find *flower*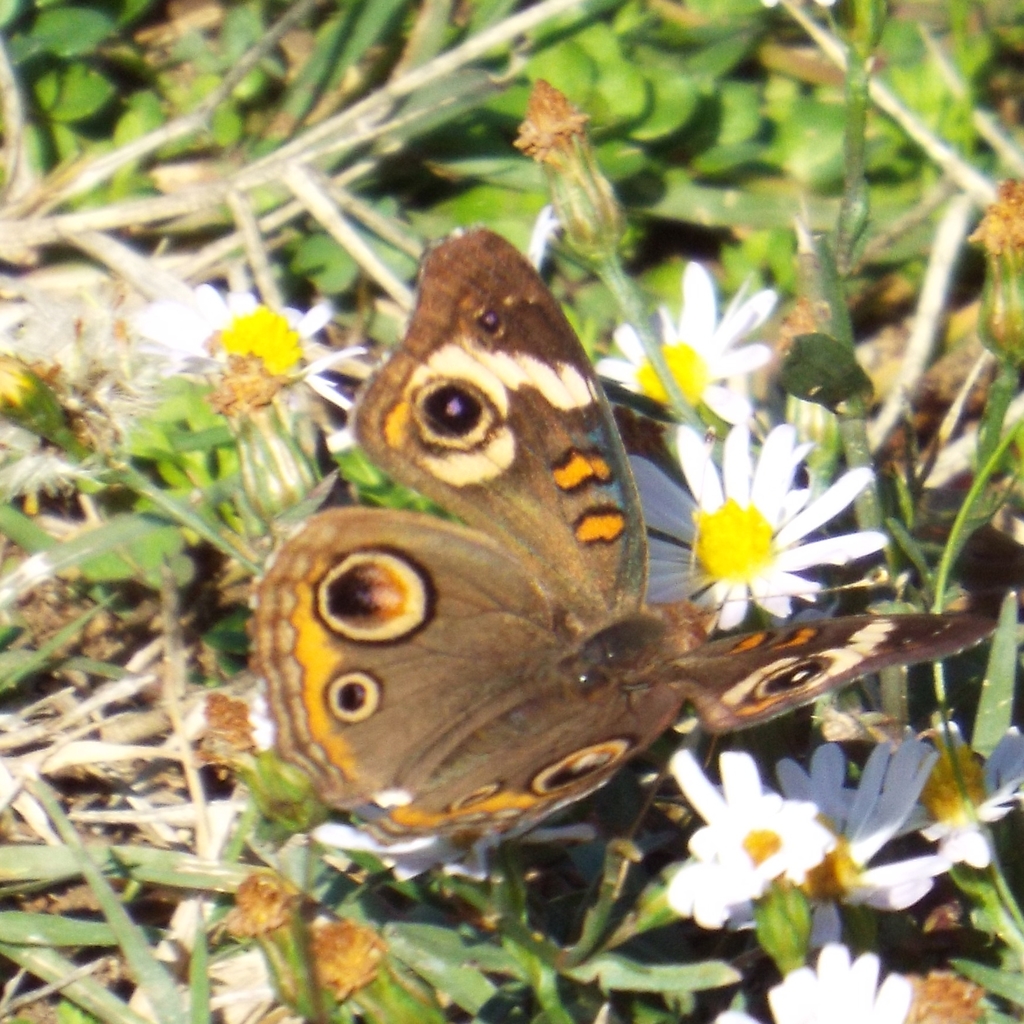
{"x1": 656, "y1": 760, "x2": 829, "y2": 920}
